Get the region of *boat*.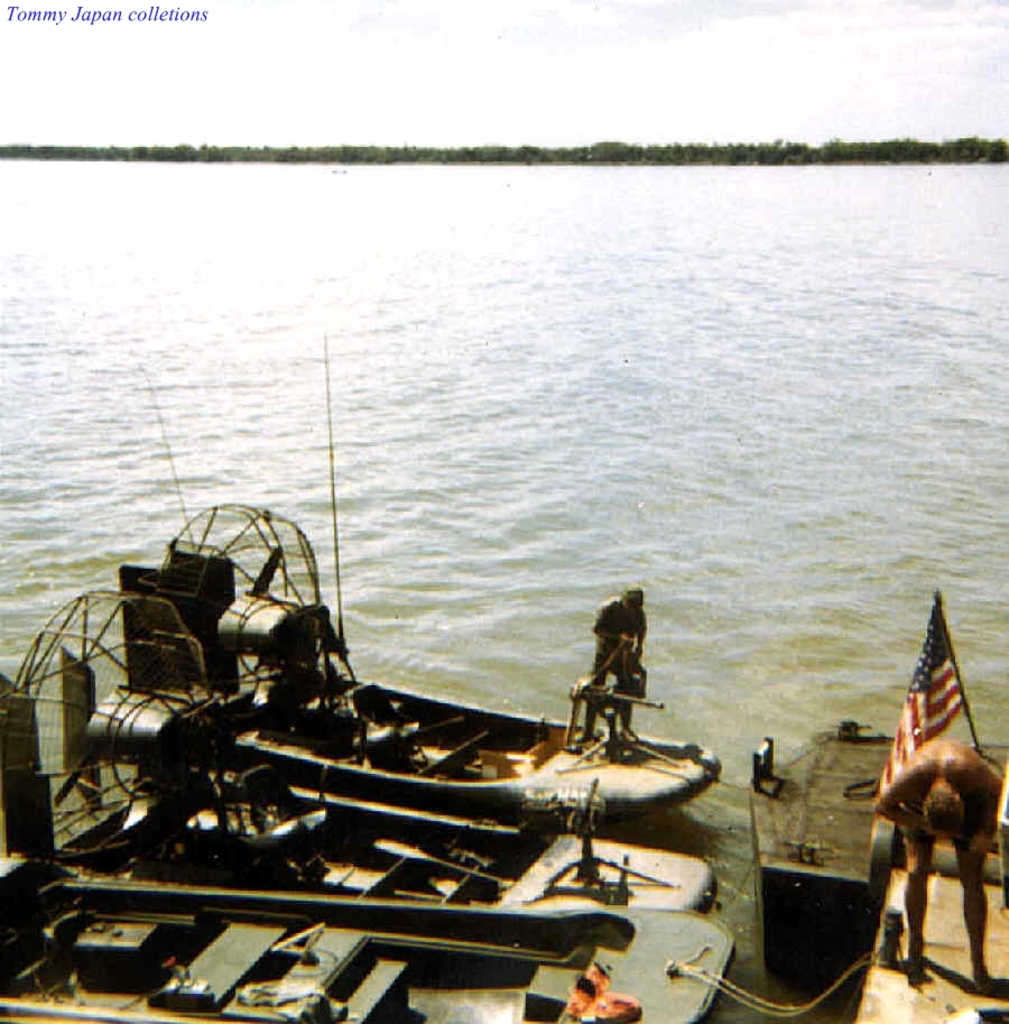
crop(185, 508, 718, 834).
